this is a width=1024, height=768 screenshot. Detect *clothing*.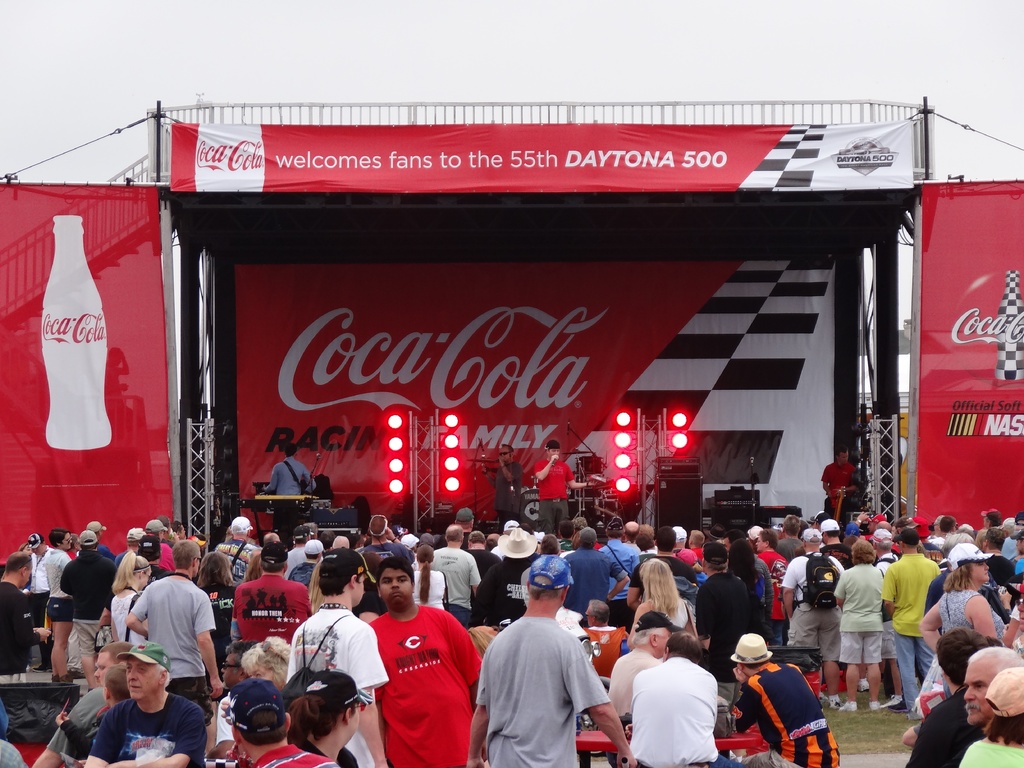
select_region(60, 556, 116, 671).
